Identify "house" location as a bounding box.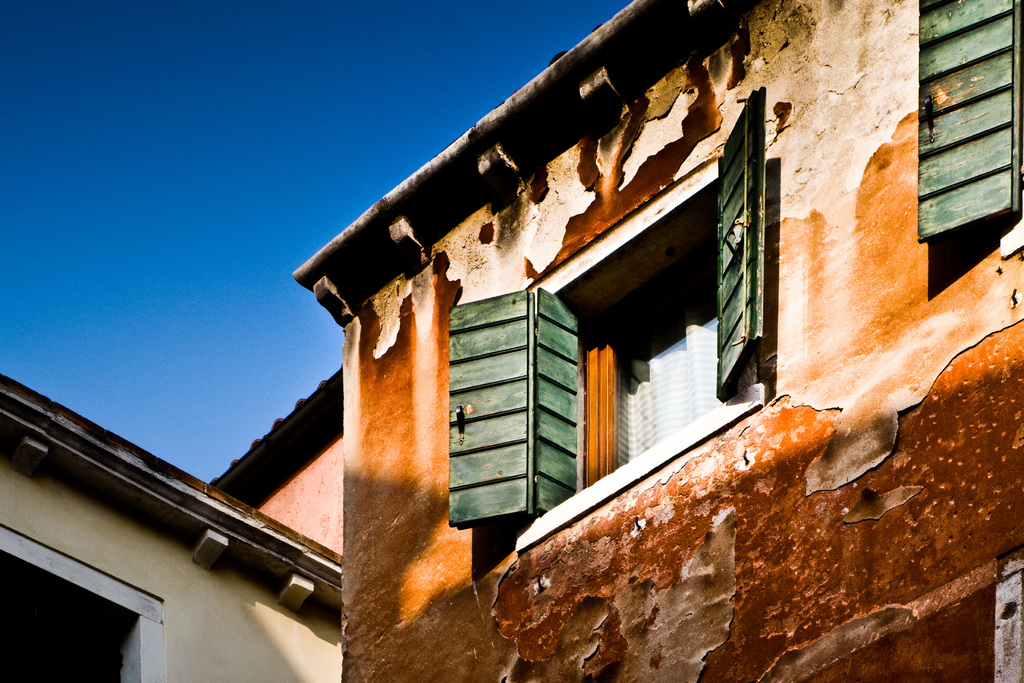
(x1=211, y1=364, x2=342, y2=559).
